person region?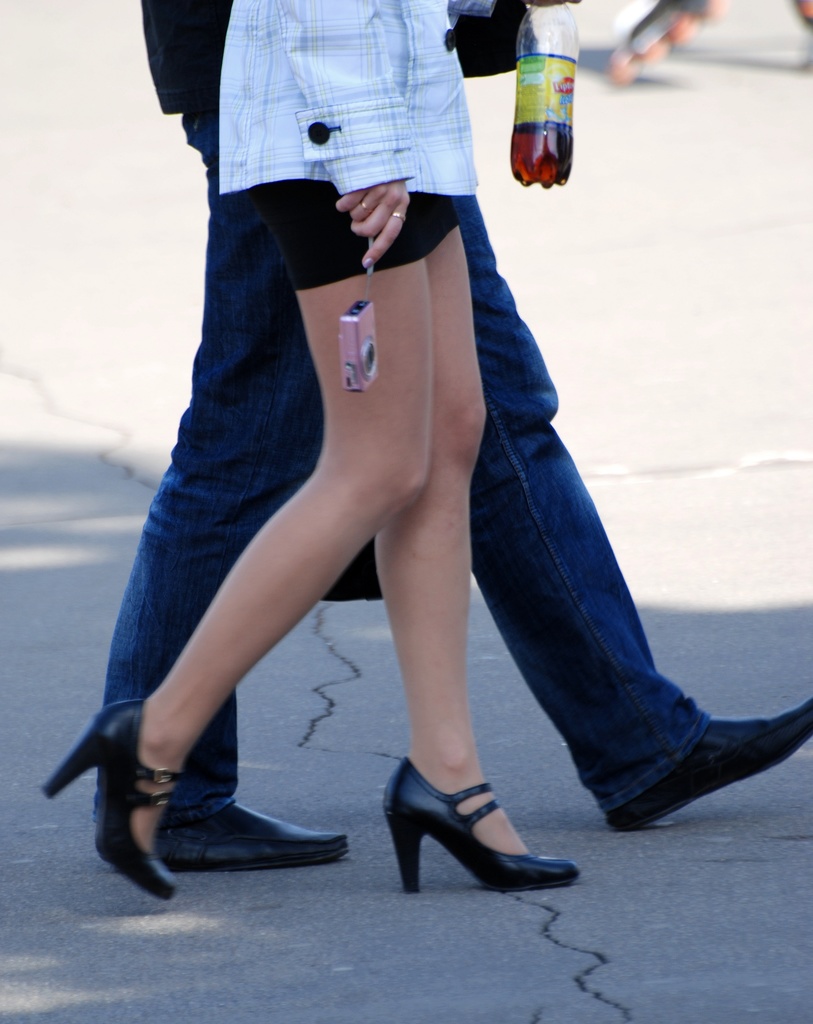
BBox(102, 0, 812, 875)
